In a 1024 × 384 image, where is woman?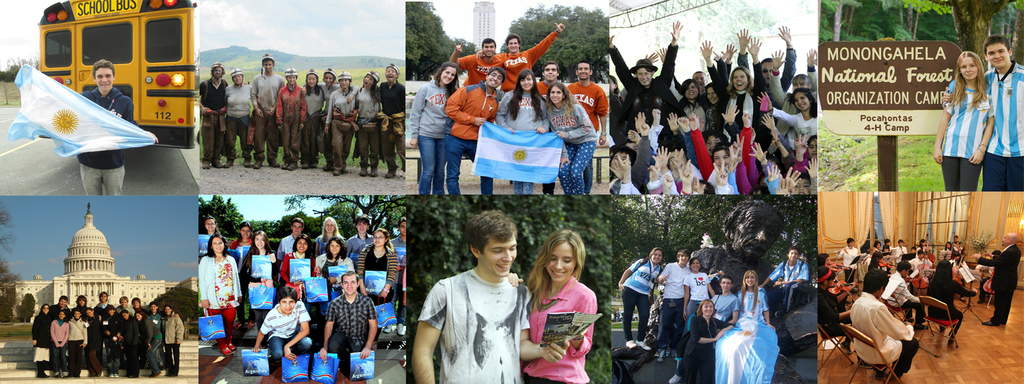
BBox(700, 35, 771, 142).
